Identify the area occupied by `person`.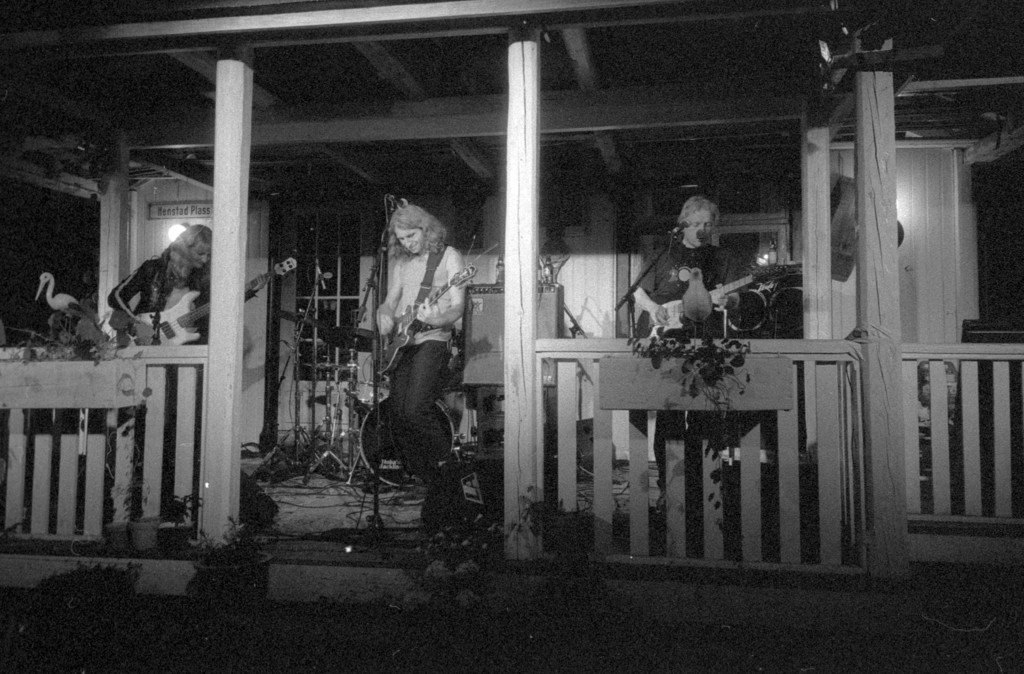
Area: Rect(100, 225, 208, 339).
